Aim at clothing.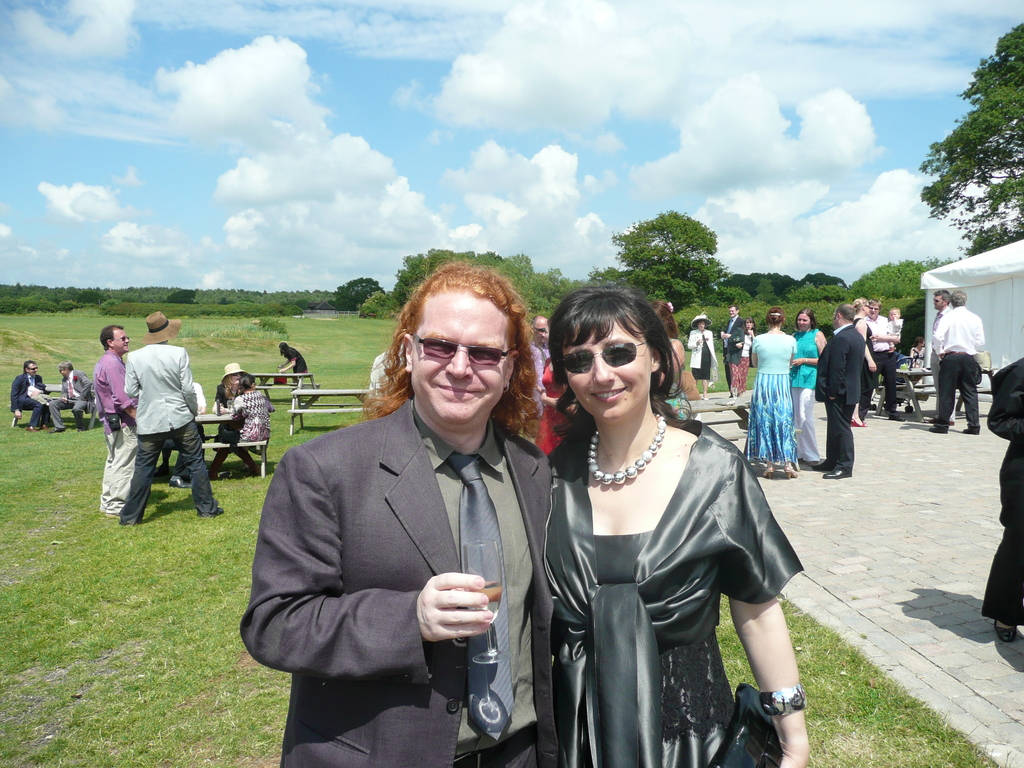
Aimed at [x1=756, y1=331, x2=796, y2=460].
